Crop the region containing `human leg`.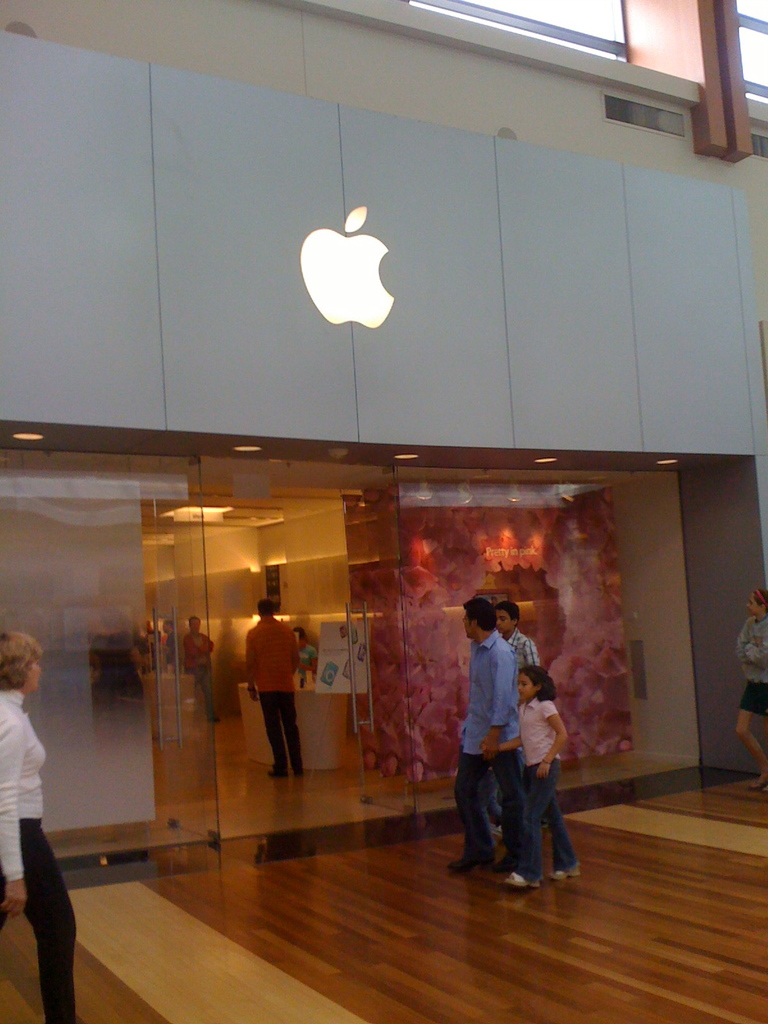
Crop region: select_region(279, 690, 303, 776).
